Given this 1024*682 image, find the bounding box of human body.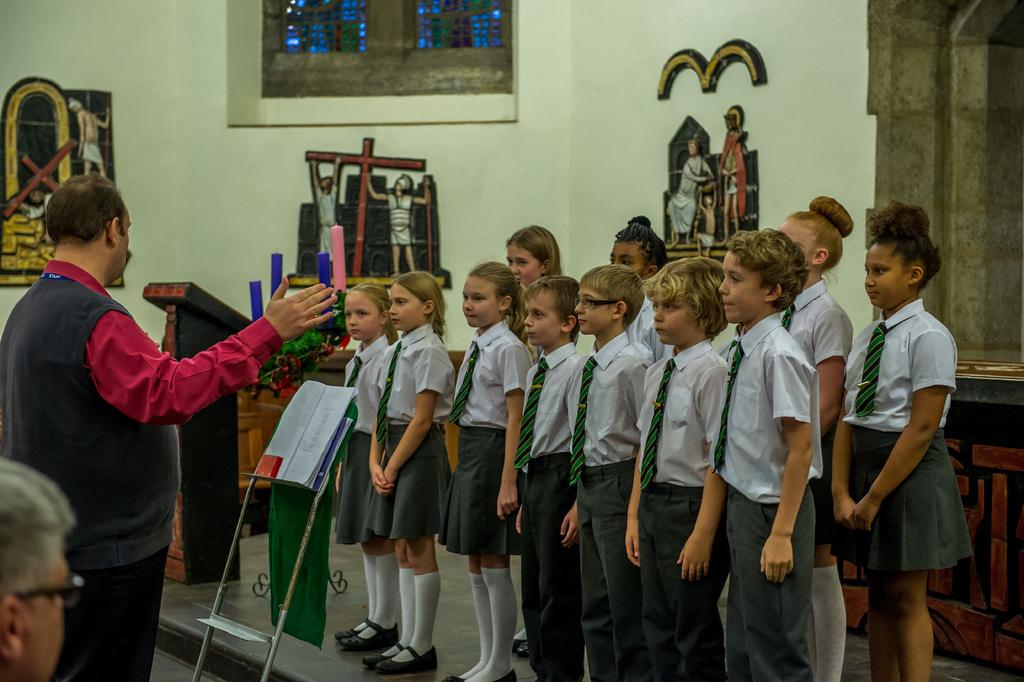
pyautogui.locateOnScreen(621, 251, 733, 681).
